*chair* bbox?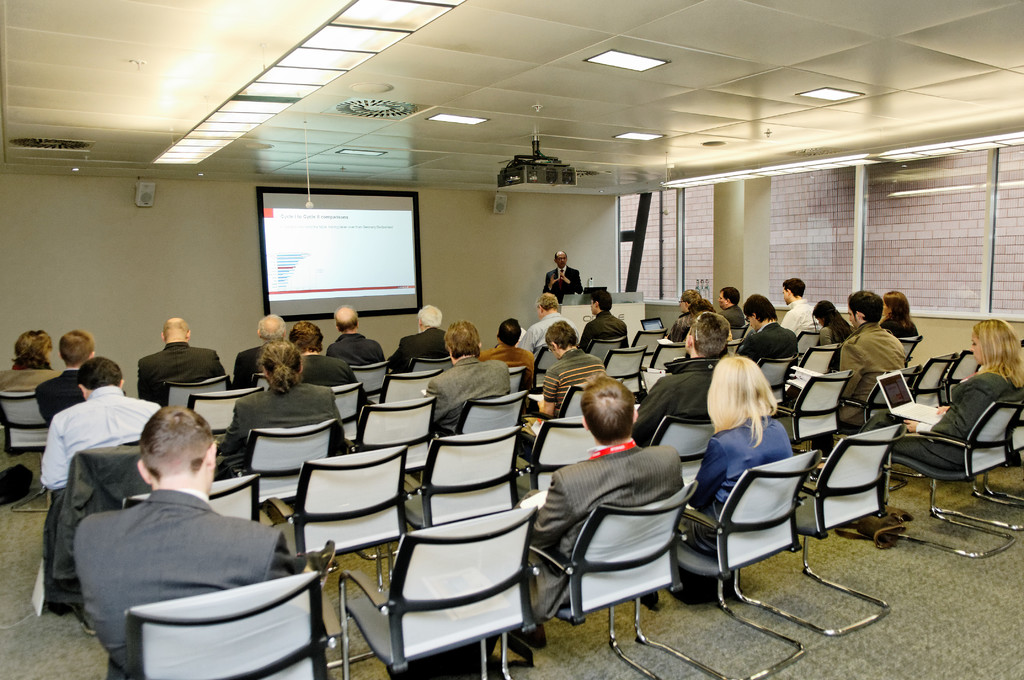
(x1=357, y1=494, x2=552, y2=679)
